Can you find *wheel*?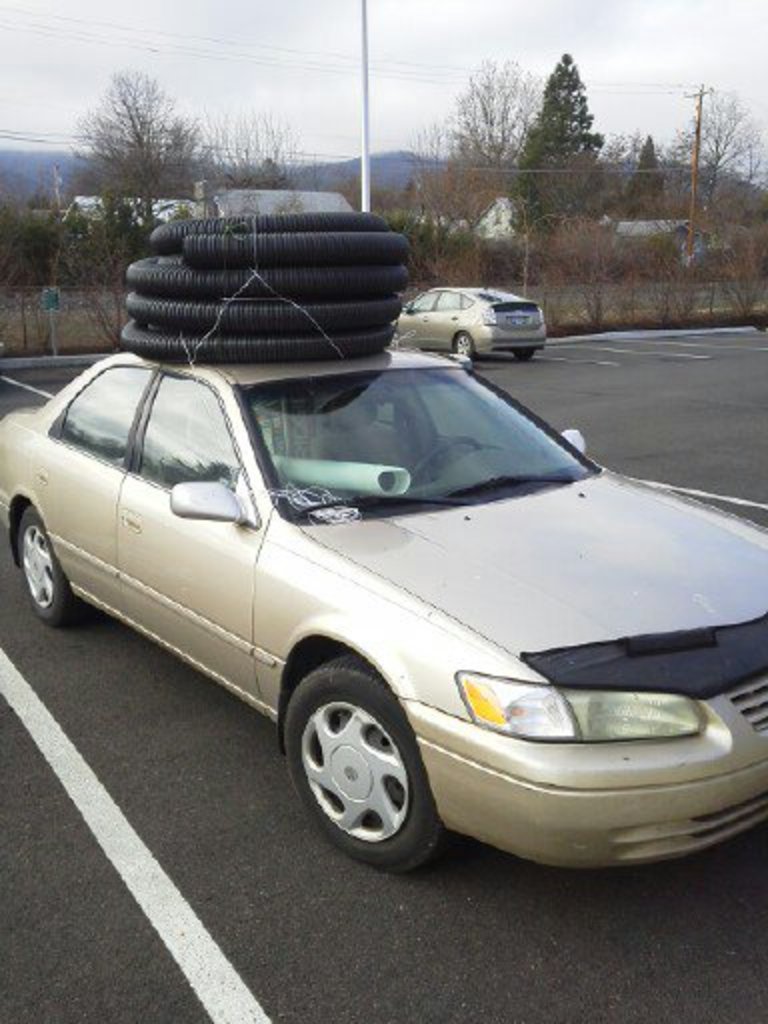
Yes, bounding box: bbox=[452, 324, 484, 368].
